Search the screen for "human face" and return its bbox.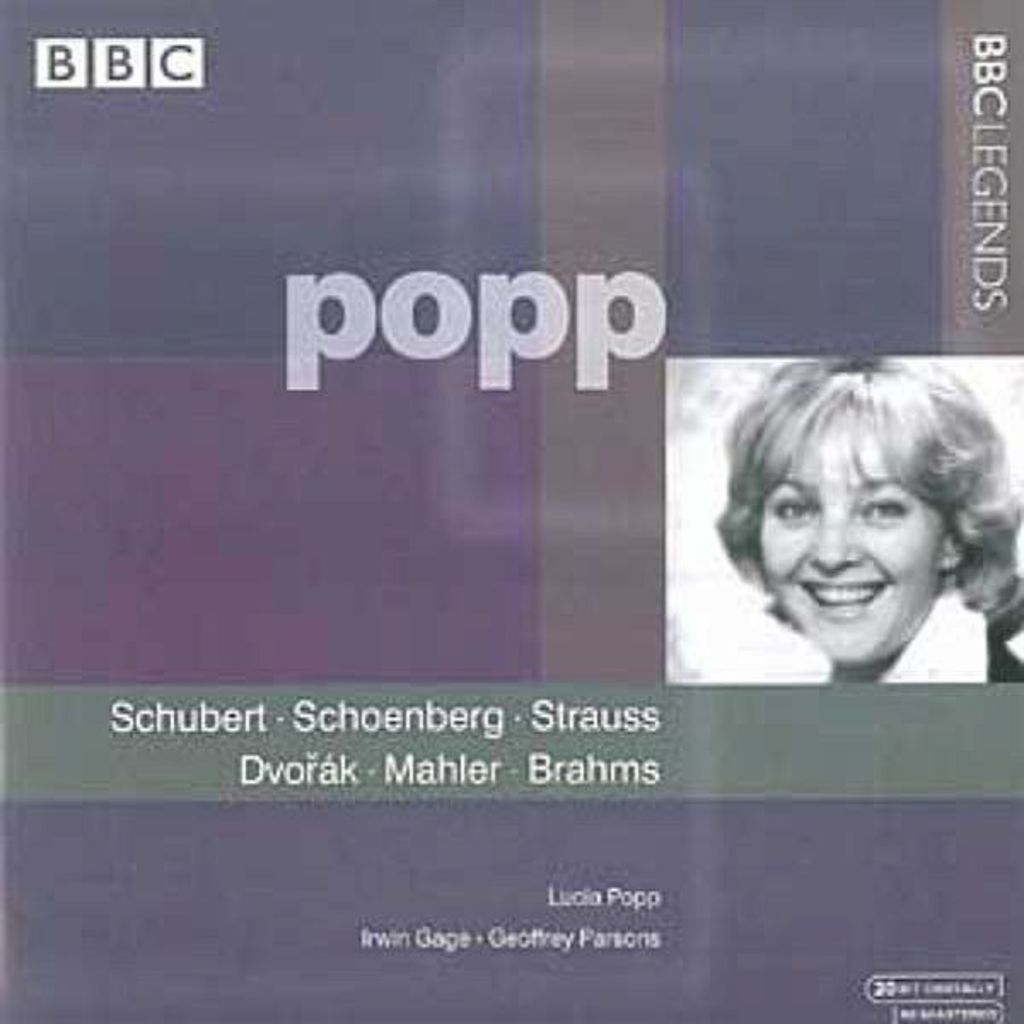
Found: box(759, 410, 940, 671).
